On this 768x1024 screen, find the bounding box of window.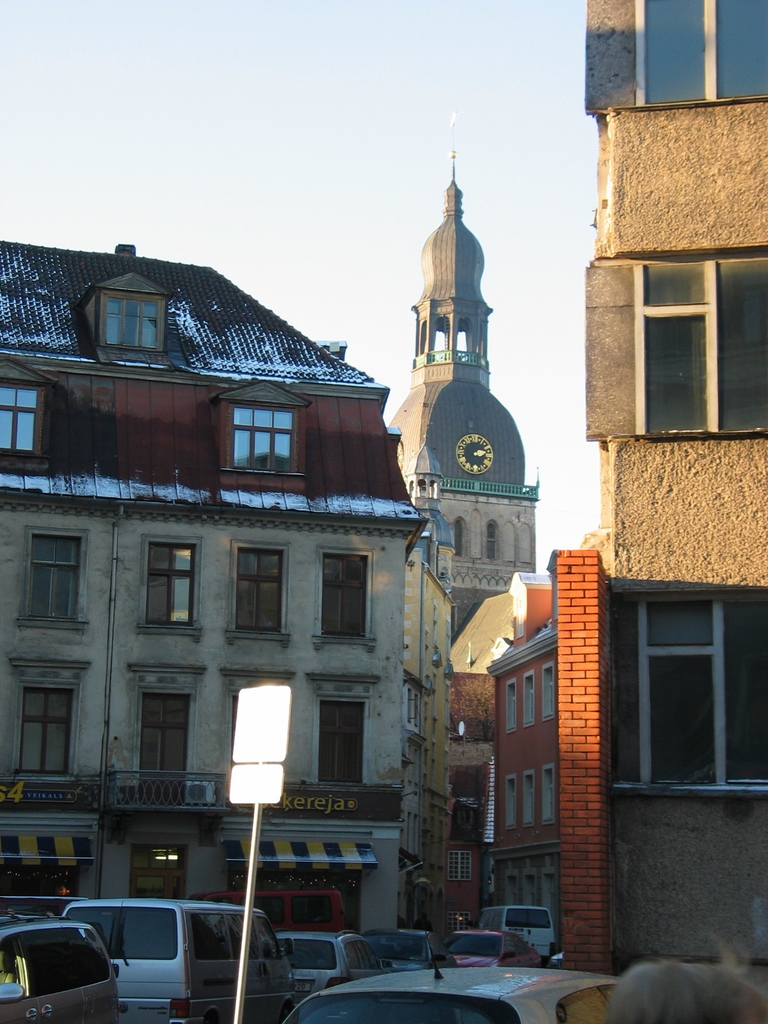
Bounding box: 486/515/499/564.
